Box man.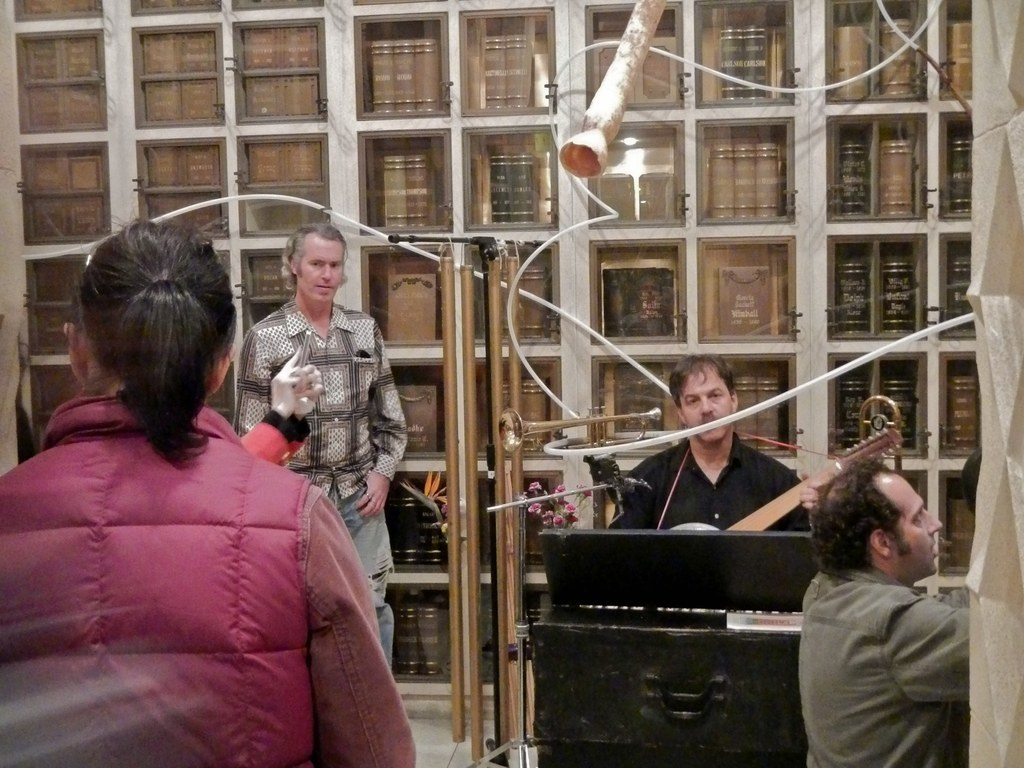
[769,449,993,760].
